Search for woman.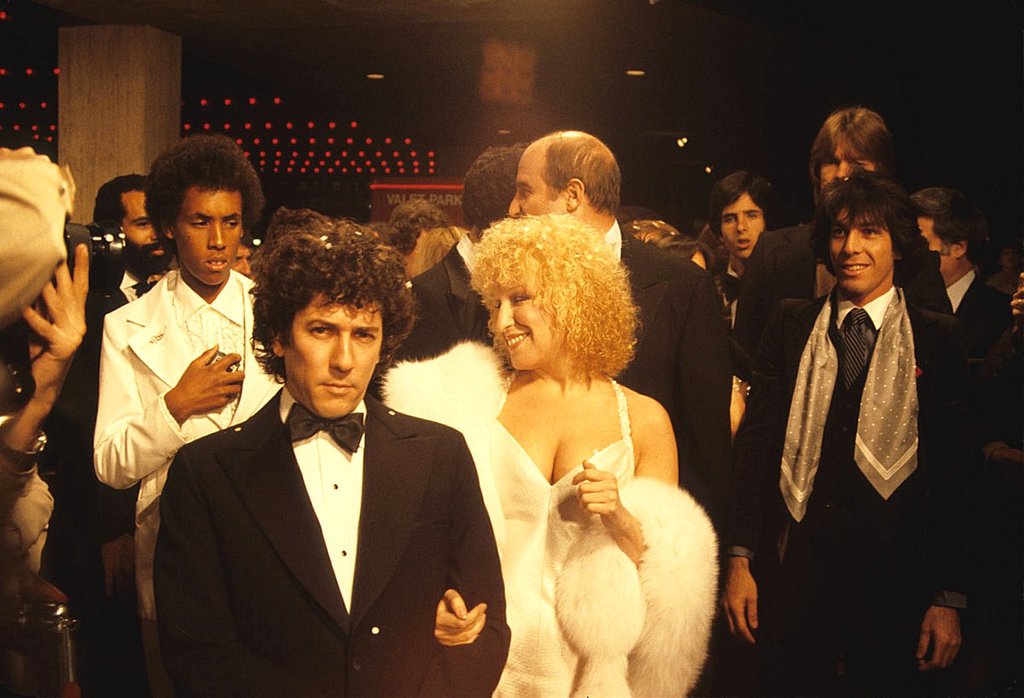
Found at (445,185,715,689).
